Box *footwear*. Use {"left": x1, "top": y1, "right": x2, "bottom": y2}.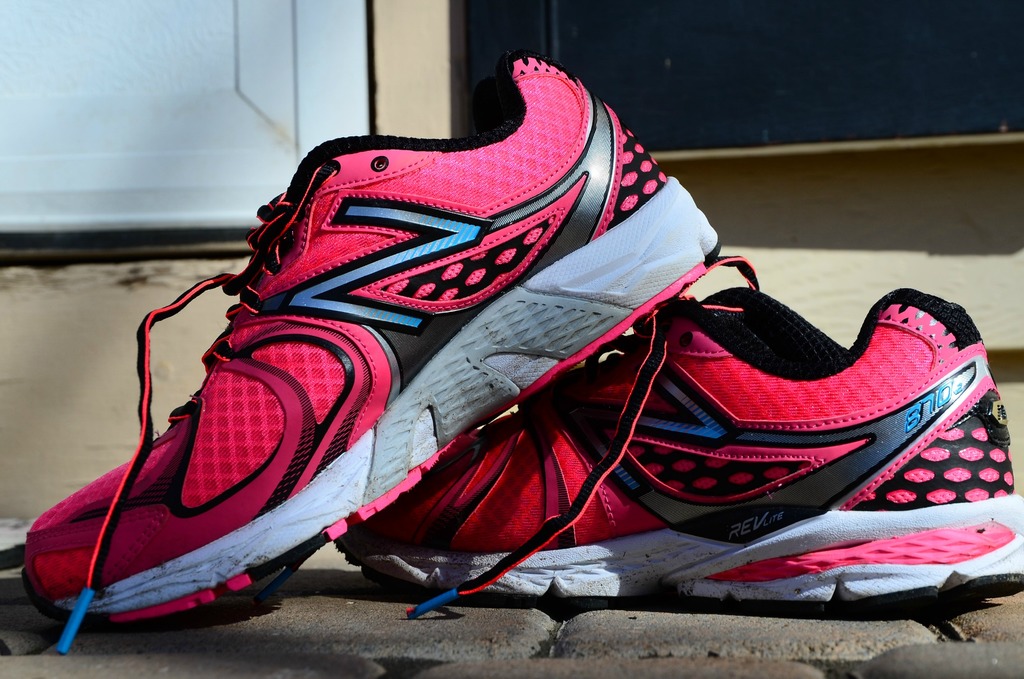
{"left": 19, "top": 55, "right": 738, "bottom": 665}.
